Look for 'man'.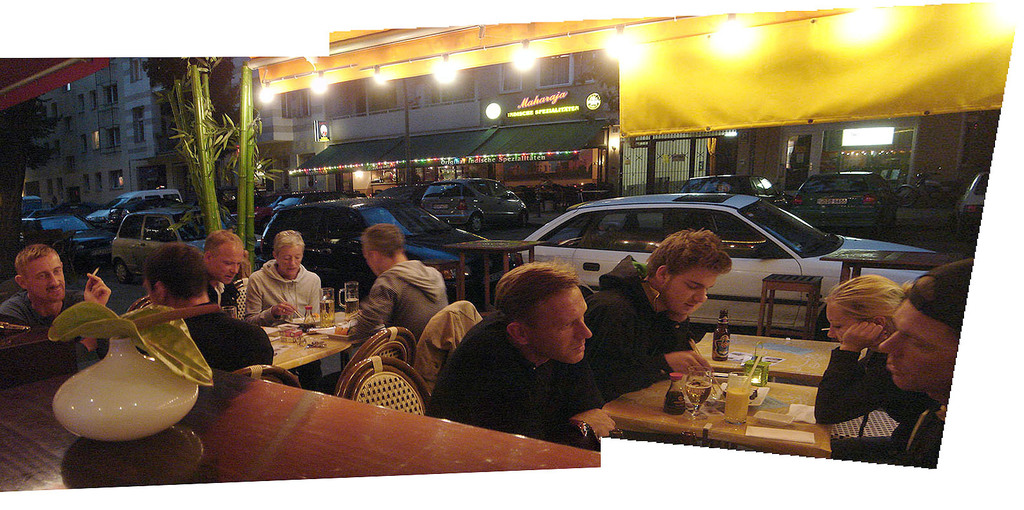
Found: <box>334,218,452,352</box>.
